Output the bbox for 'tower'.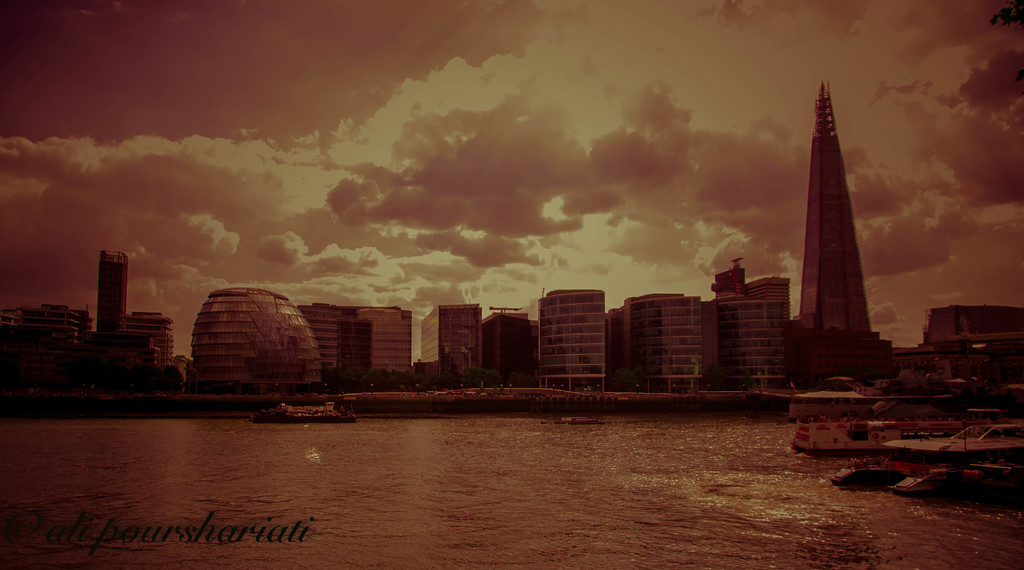
x1=421, y1=308, x2=481, y2=381.
